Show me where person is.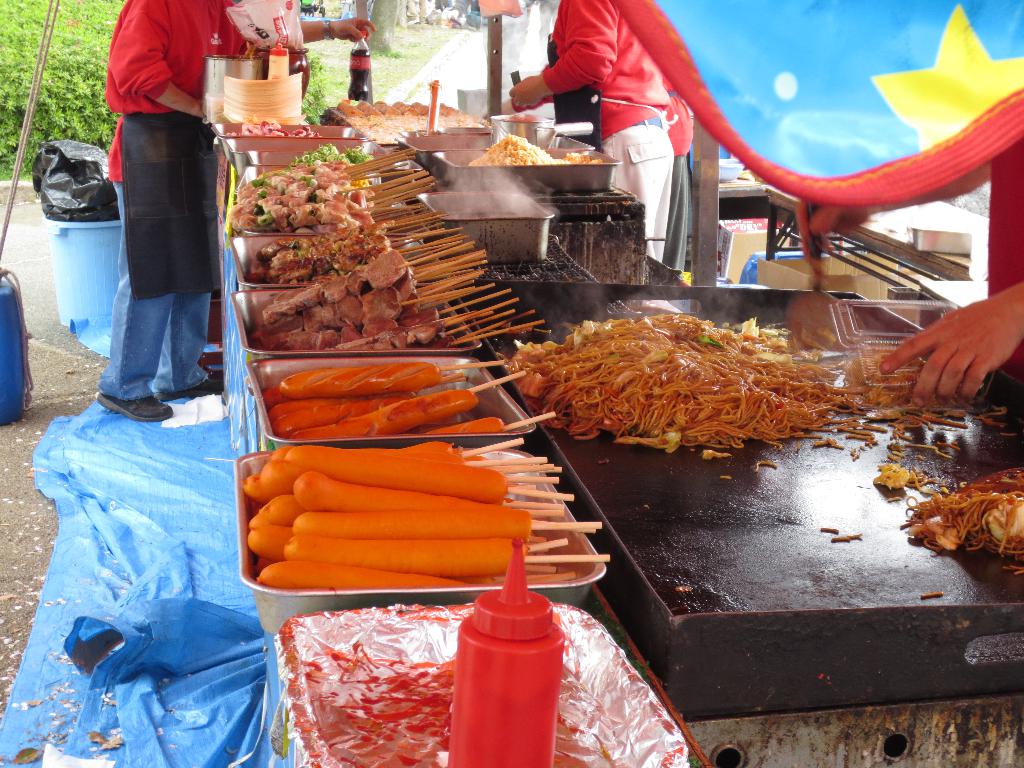
person is at [left=95, top=0, right=378, bottom=422].
